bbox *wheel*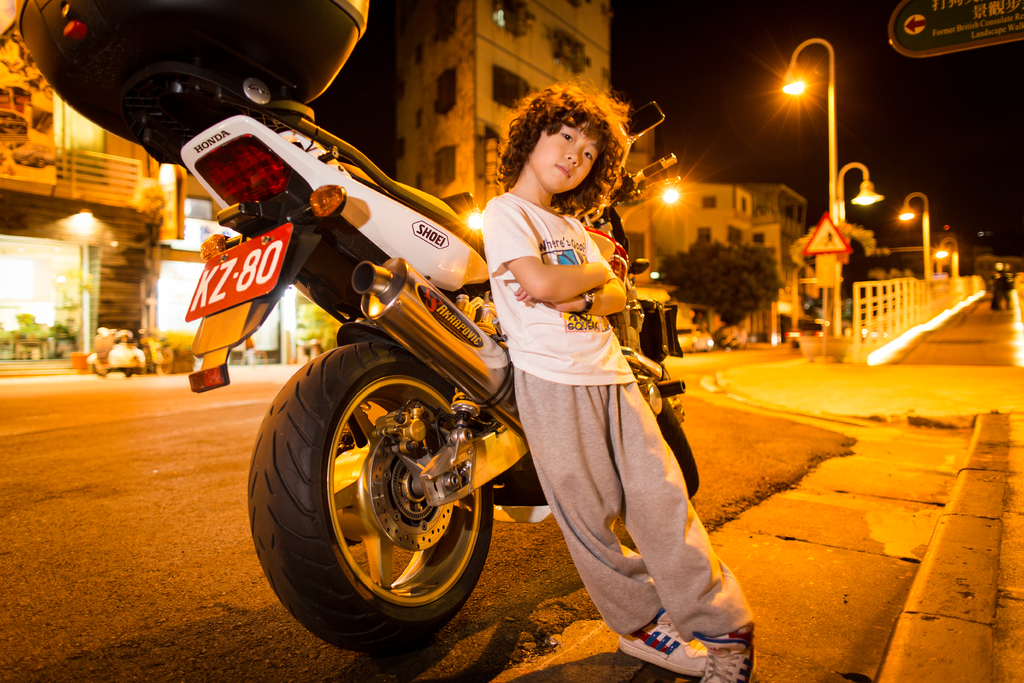
(652,395,701,509)
